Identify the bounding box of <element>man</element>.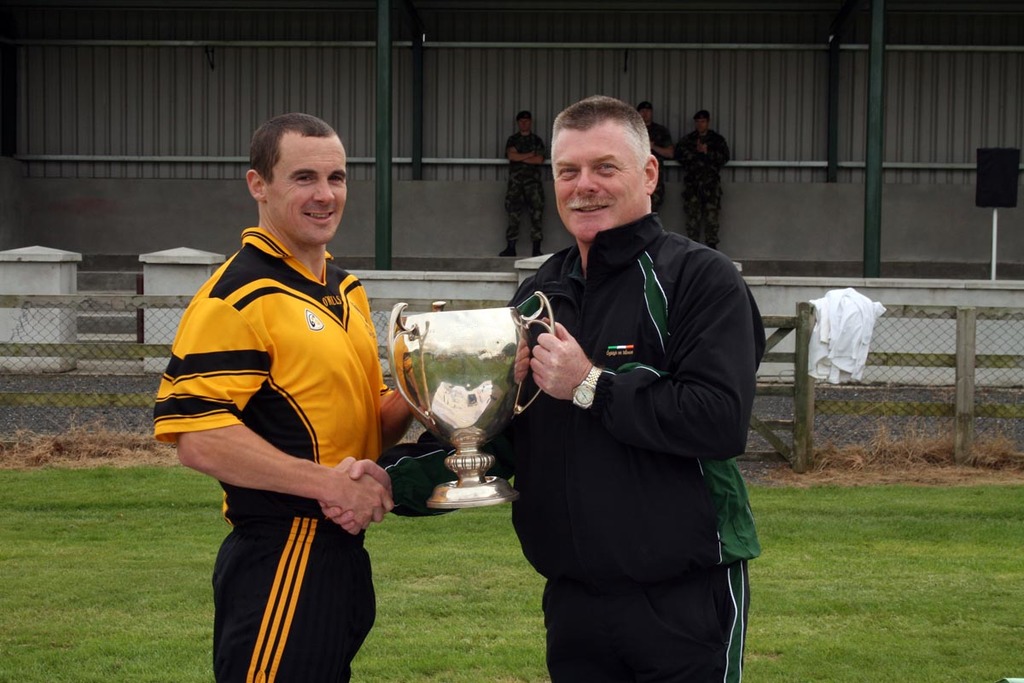
x1=628 y1=102 x2=678 y2=212.
